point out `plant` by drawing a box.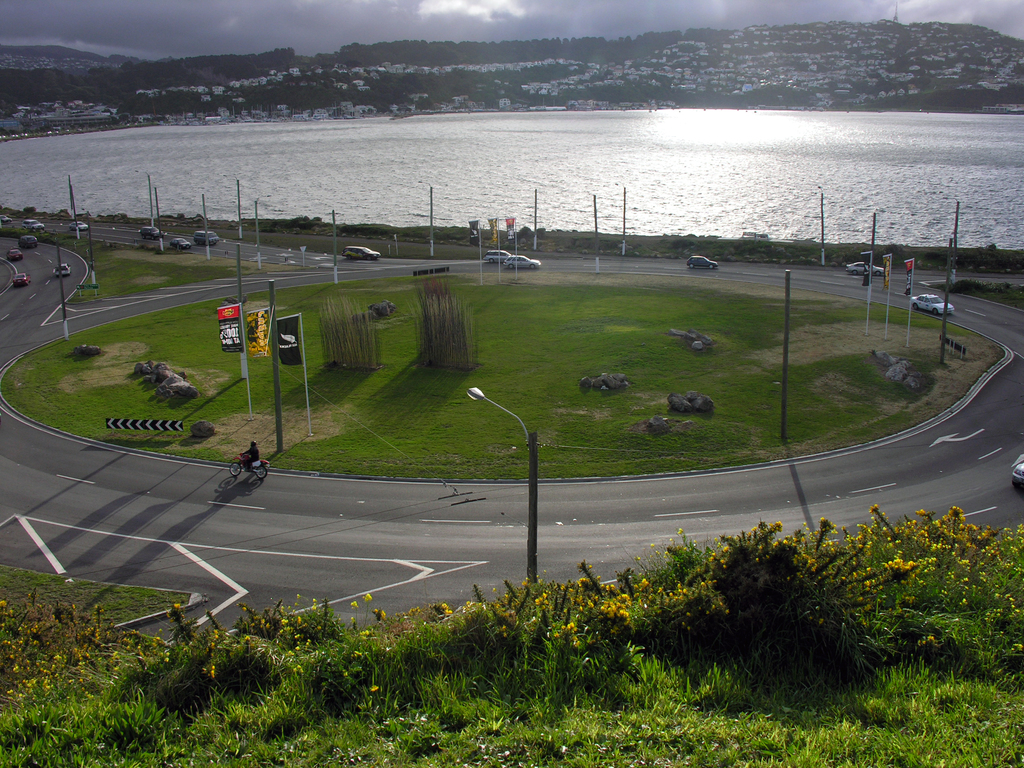
Rect(664, 518, 921, 686).
